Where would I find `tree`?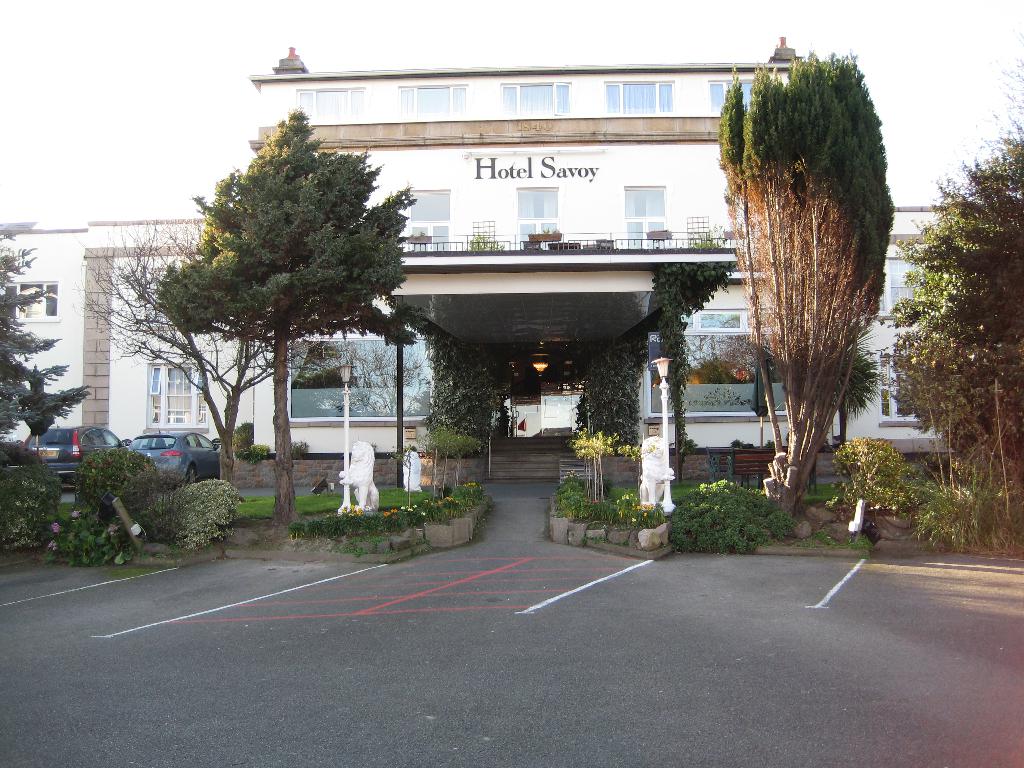
At 67,188,316,508.
